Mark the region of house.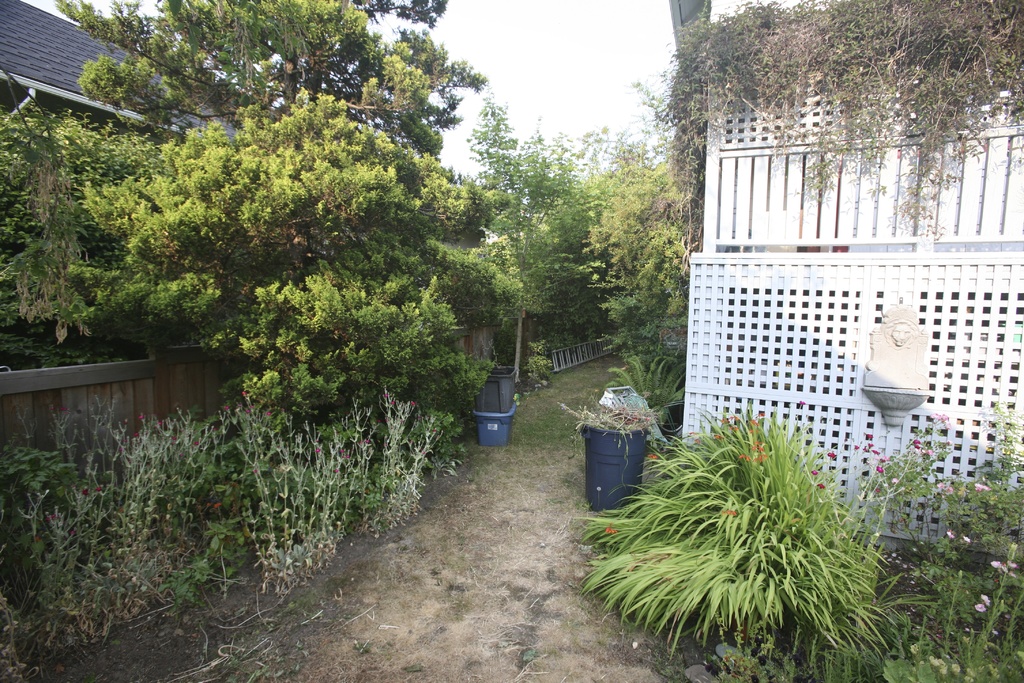
Region: Rect(650, 81, 1023, 495).
